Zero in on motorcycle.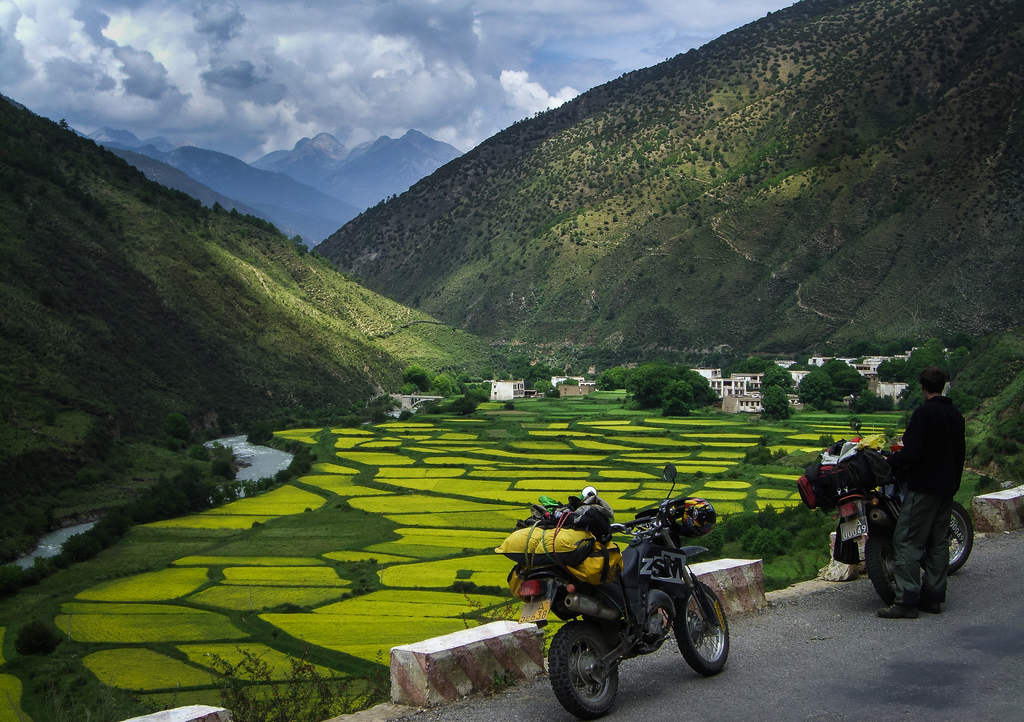
Zeroed in: pyautogui.locateOnScreen(796, 487, 975, 572).
